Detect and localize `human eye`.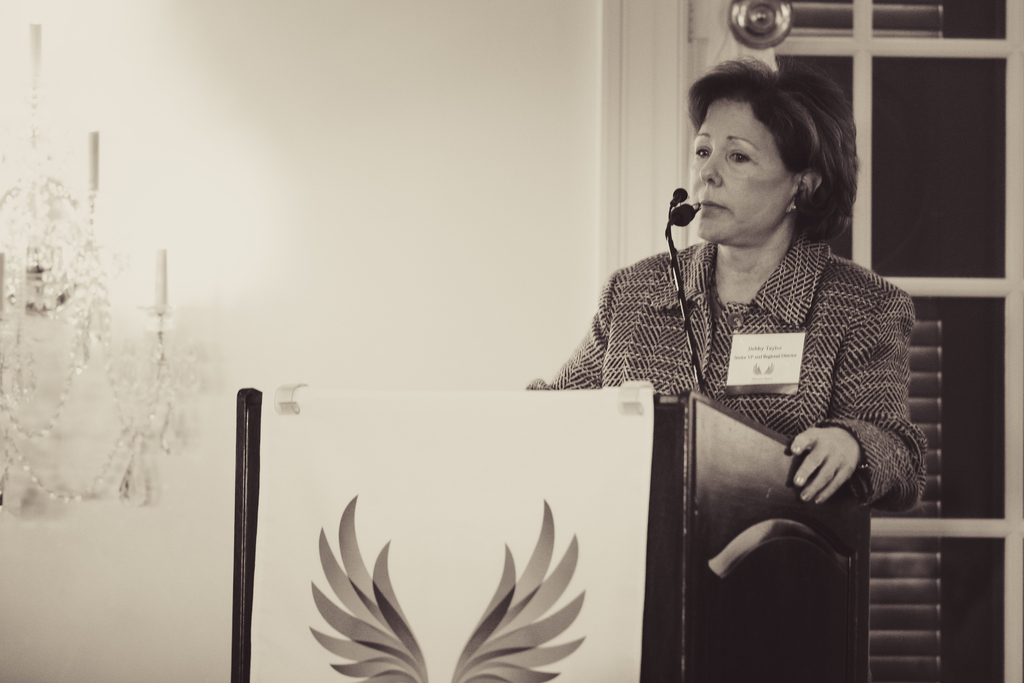
Localized at 730, 144, 756, 164.
